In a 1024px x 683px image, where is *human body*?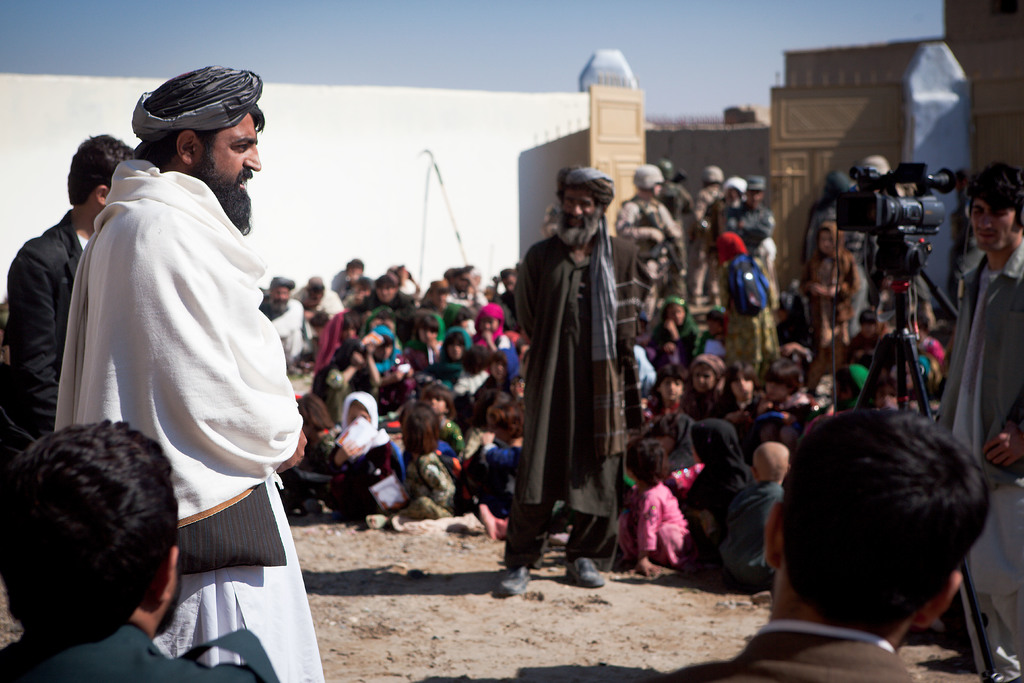
x1=945 y1=193 x2=976 y2=312.
